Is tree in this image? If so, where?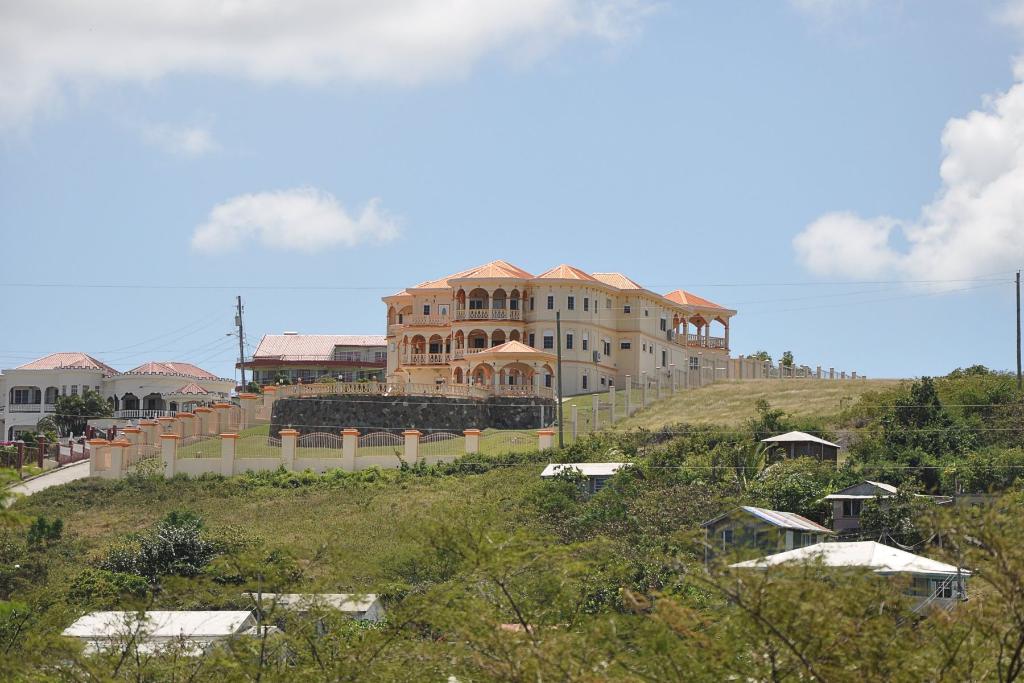
Yes, at 755, 349, 775, 366.
